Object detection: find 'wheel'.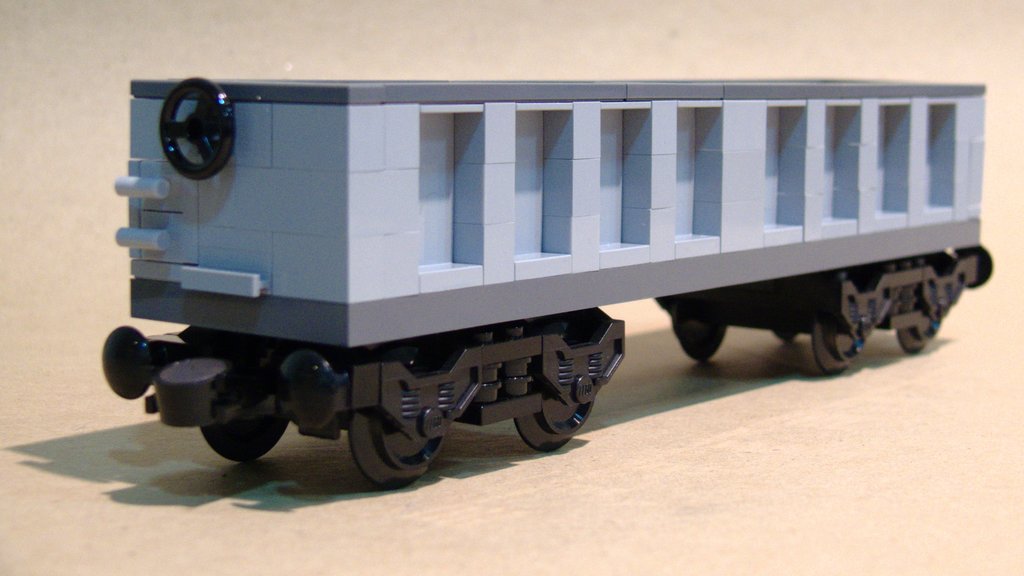
select_region(893, 275, 945, 356).
